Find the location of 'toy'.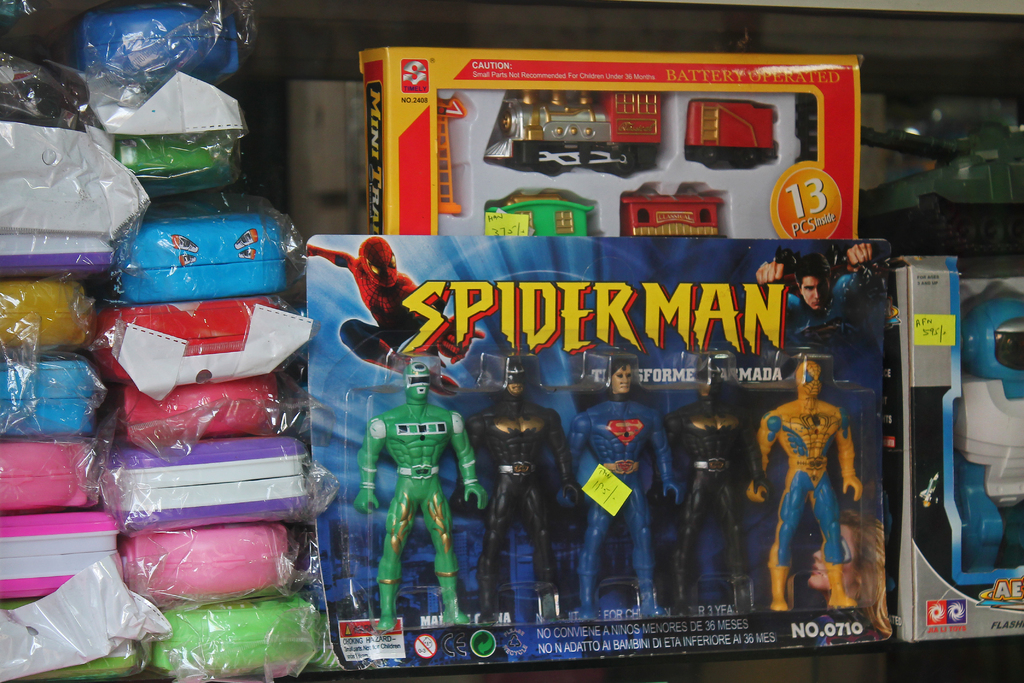
Location: 355,364,493,630.
